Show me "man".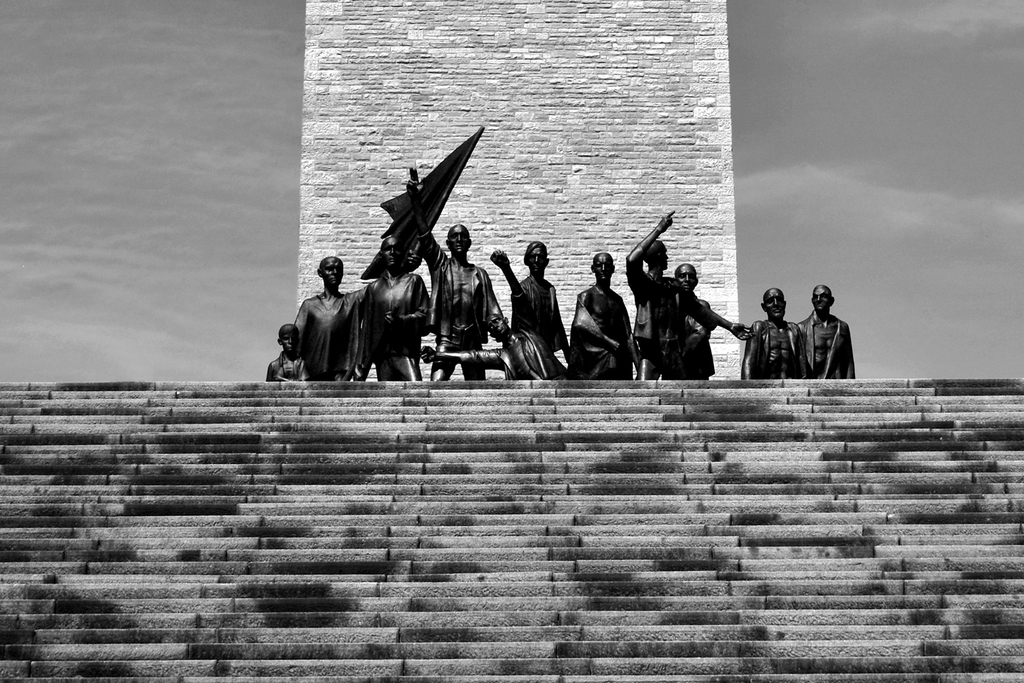
"man" is here: pyautogui.locateOnScreen(519, 240, 577, 372).
